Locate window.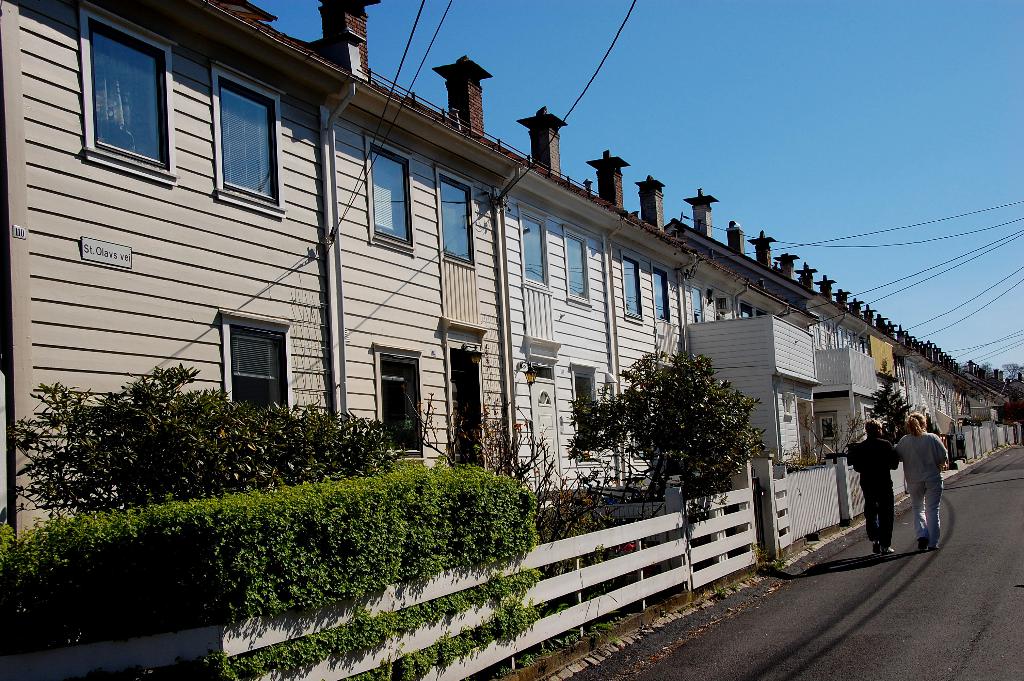
Bounding box: [left=521, top=211, right=552, bottom=292].
